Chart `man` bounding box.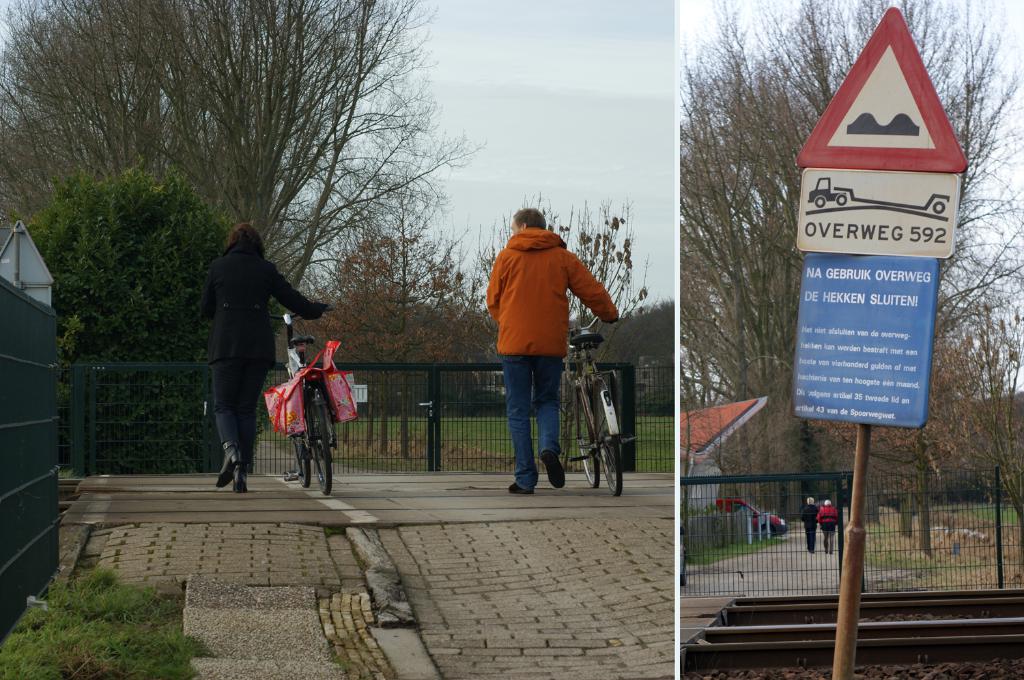
Charted: region(484, 206, 618, 496).
